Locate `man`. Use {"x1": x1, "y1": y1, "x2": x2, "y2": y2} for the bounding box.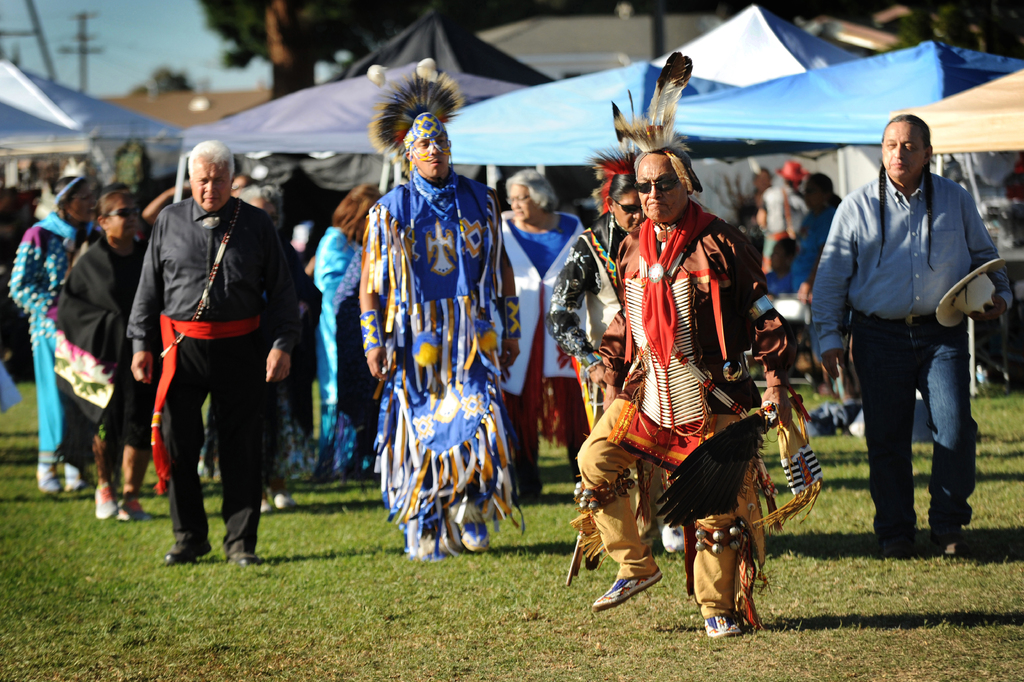
{"x1": 358, "y1": 66, "x2": 525, "y2": 562}.
